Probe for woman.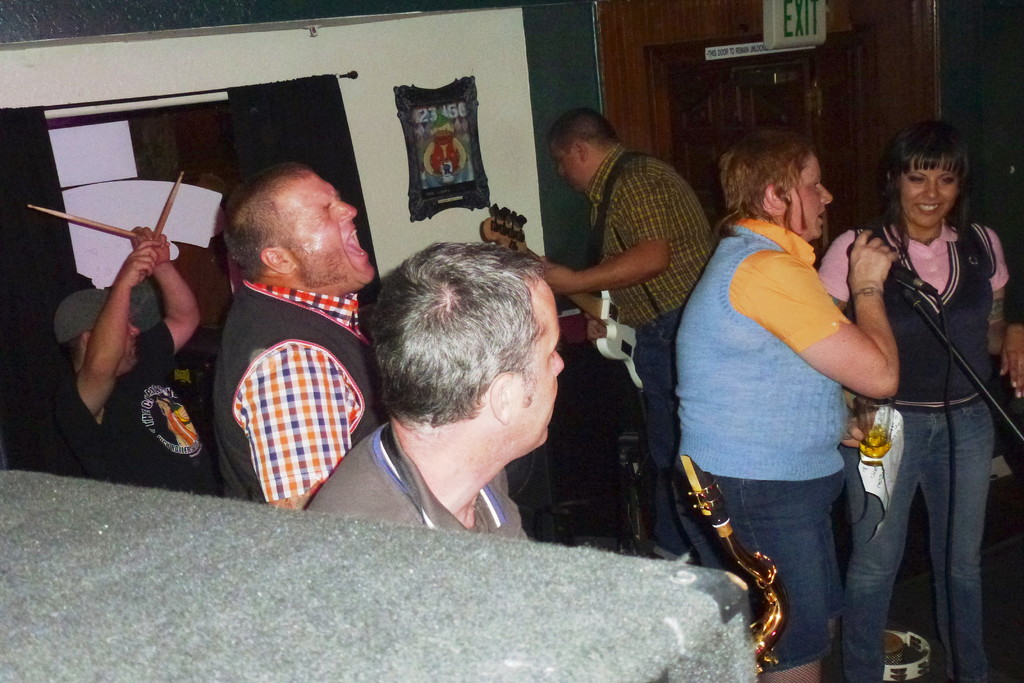
Probe result: [left=815, top=124, right=1023, bottom=682].
